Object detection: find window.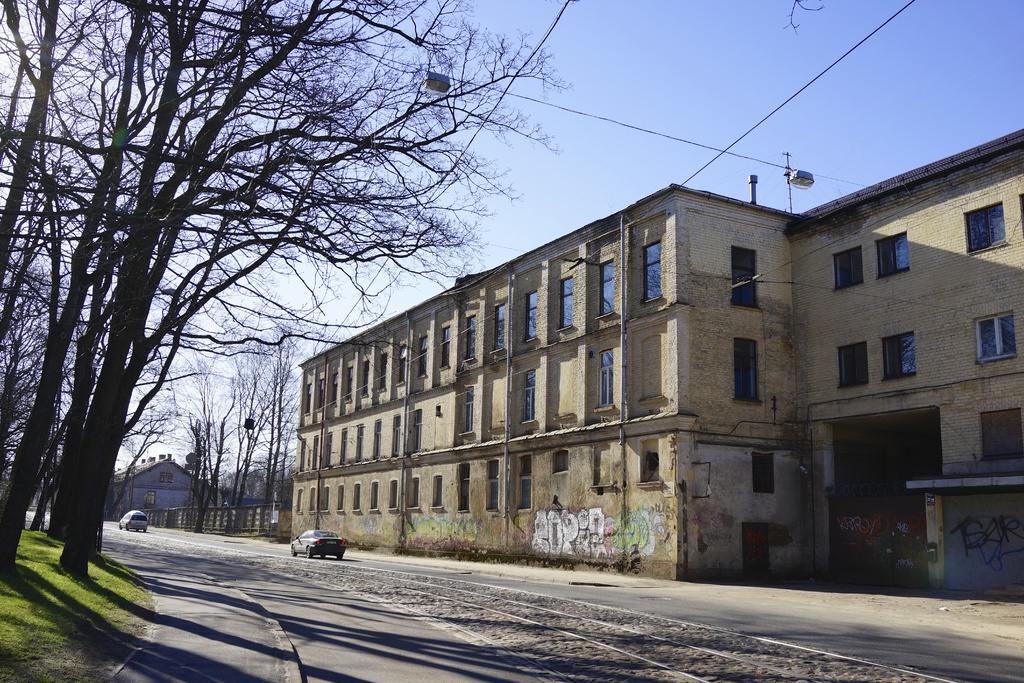
select_region(397, 345, 408, 386).
